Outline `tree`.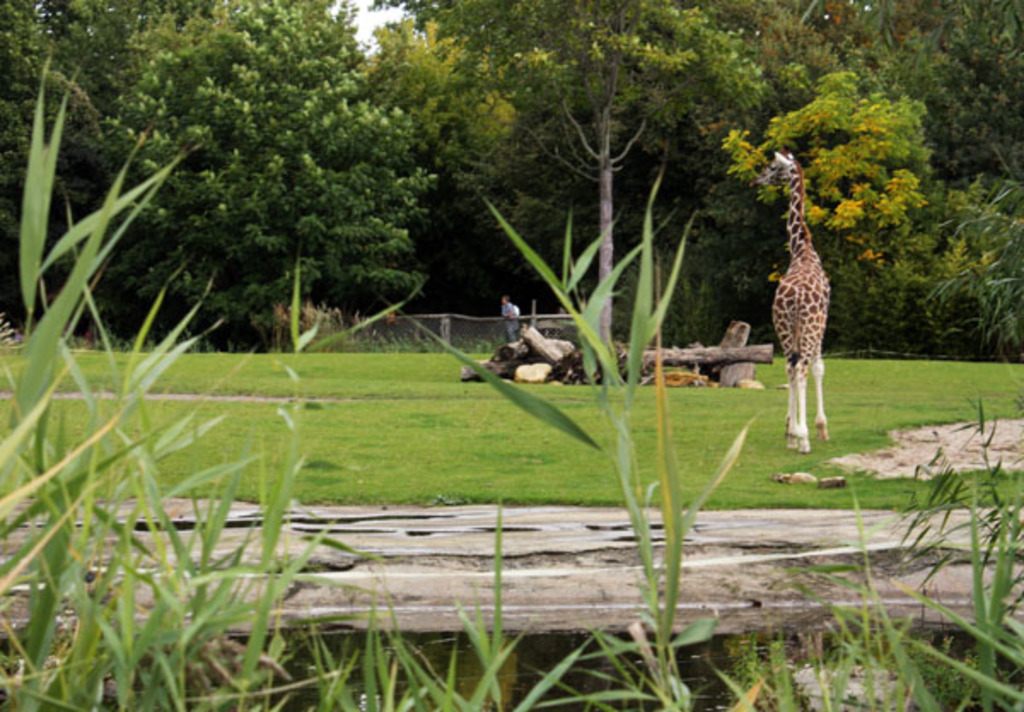
Outline: <box>0,0,193,114</box>.
